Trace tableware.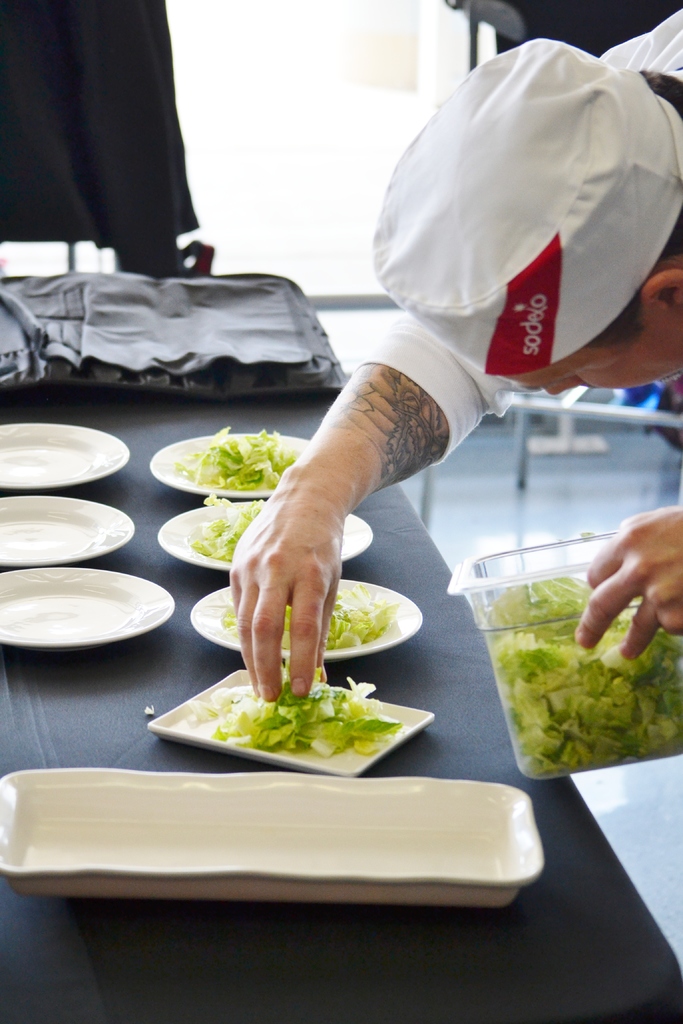
Traced to box=[0, 497, 133, 565].
